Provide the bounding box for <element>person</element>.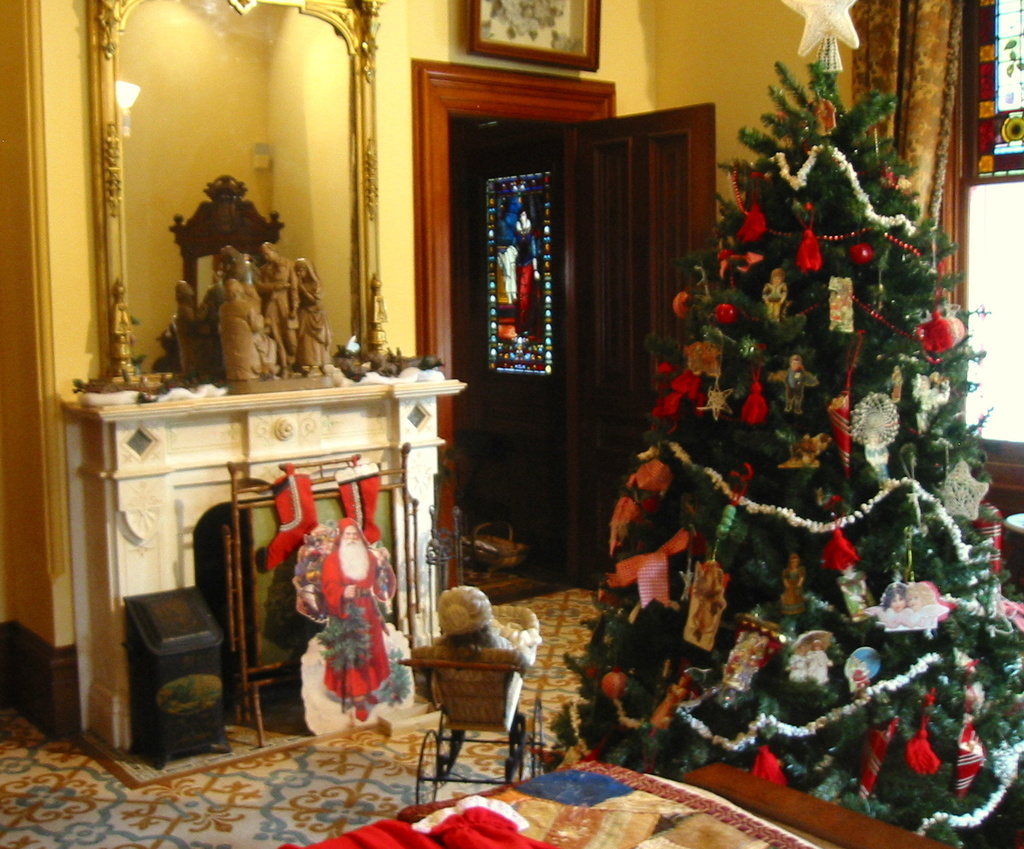
{"left": 209, "top": 241, "right": 275, "bottom": 410}.
